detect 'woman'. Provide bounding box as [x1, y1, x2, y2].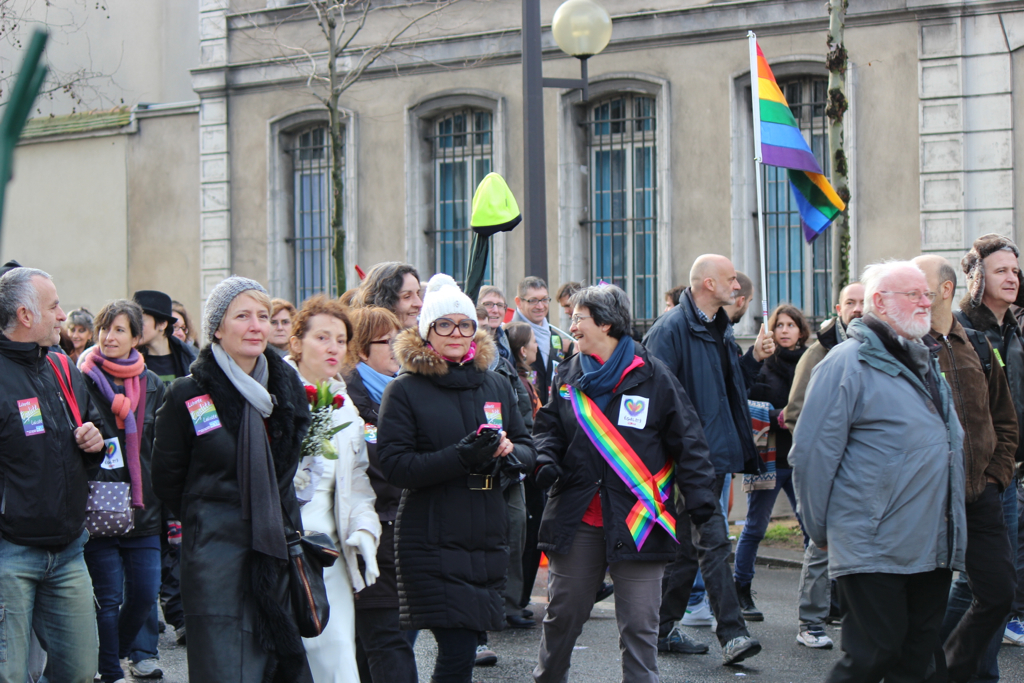
[339, 308, 406, 461].
